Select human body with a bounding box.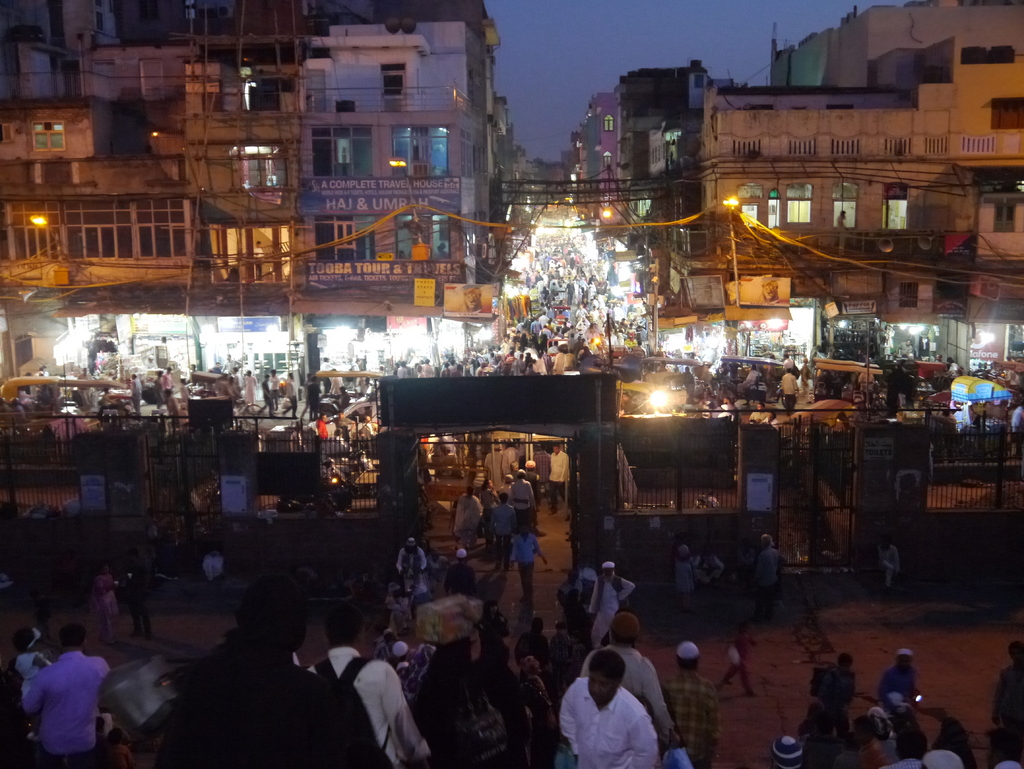
[319,425,348,458].
